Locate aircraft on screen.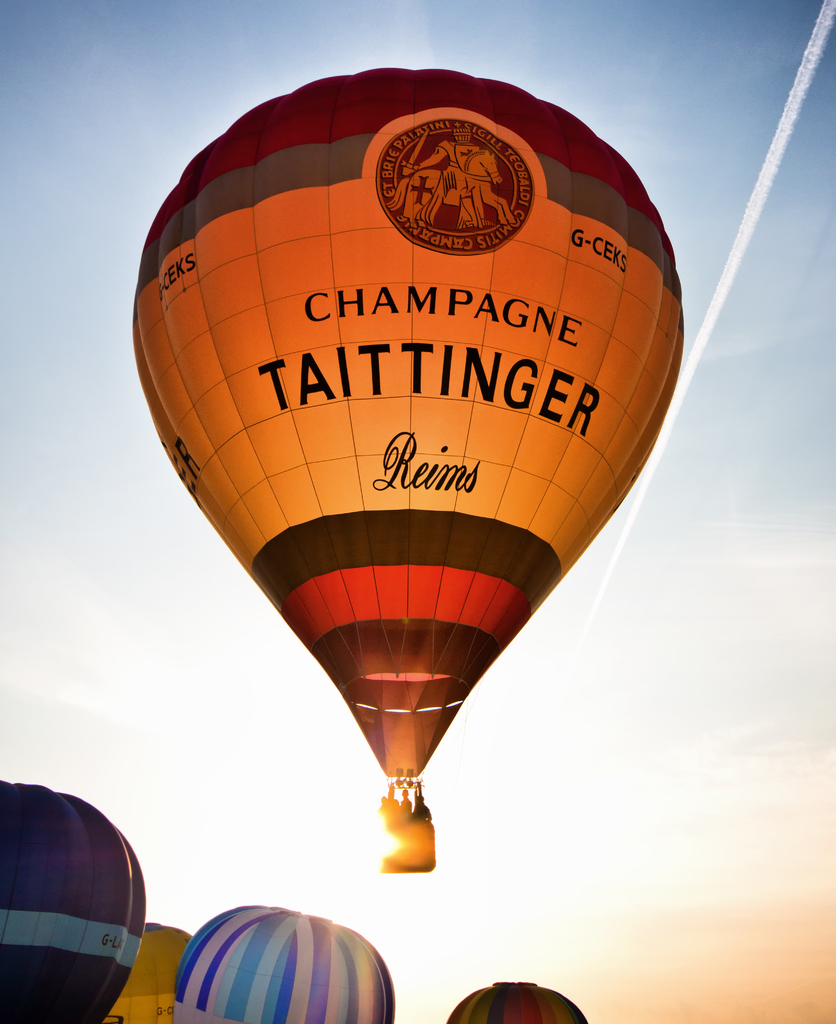
On screen at x1=141, y1=17, x2=666, y2=927.
